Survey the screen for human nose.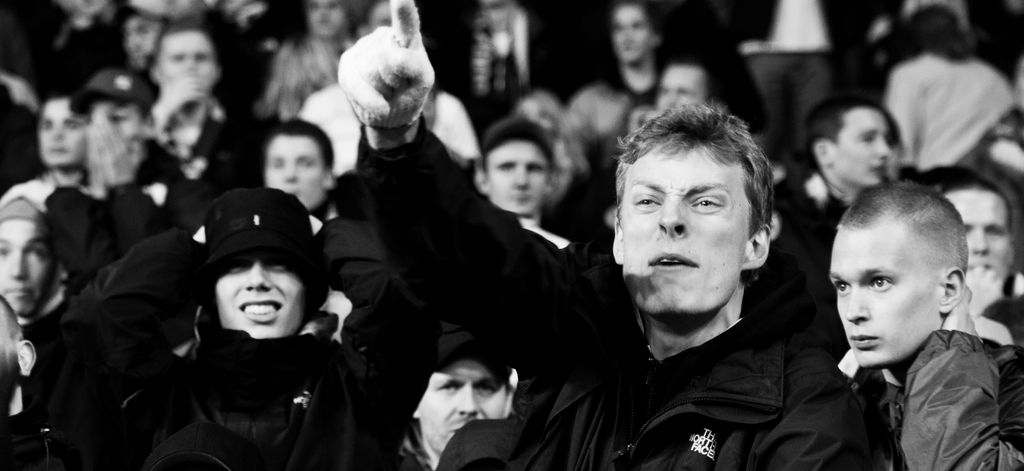
Survey found: [240, 261, 271, 290].
